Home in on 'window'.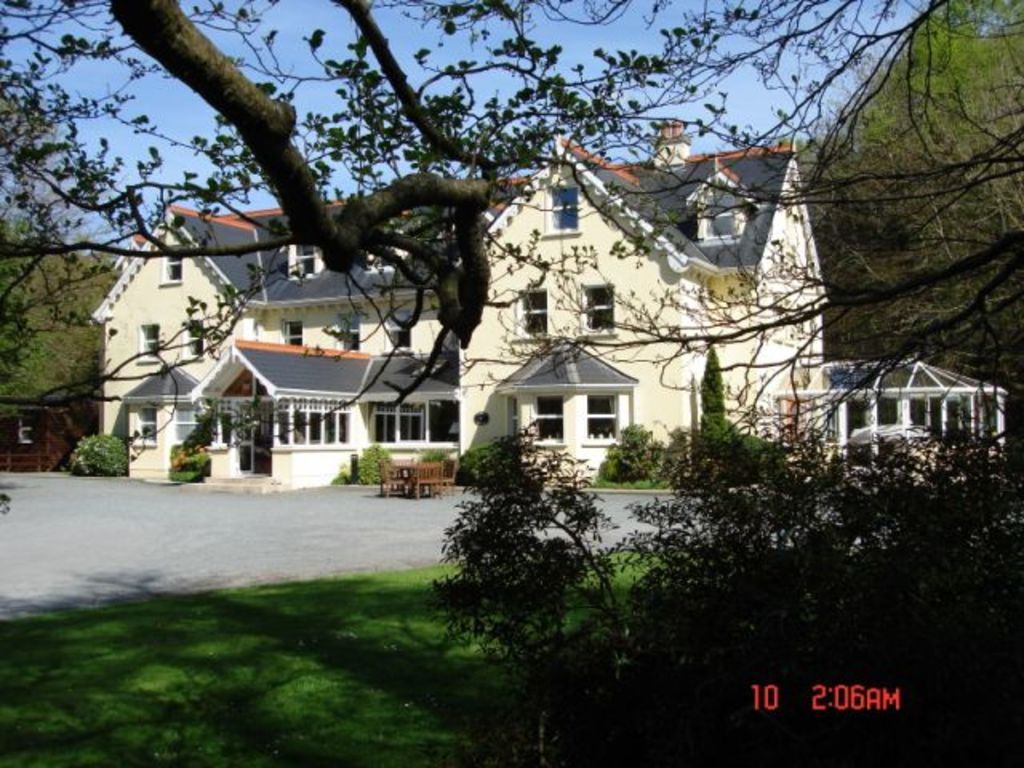
Homed in at box(182, 322, 206, 357).
